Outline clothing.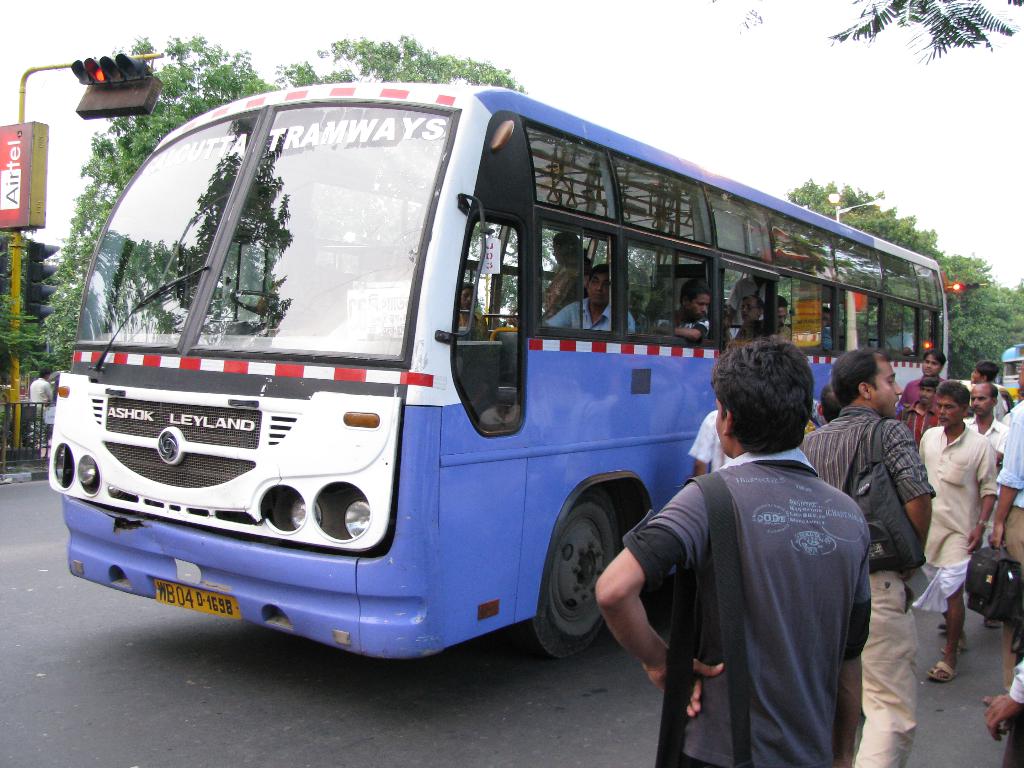
Outline: 545/263/589/320.
